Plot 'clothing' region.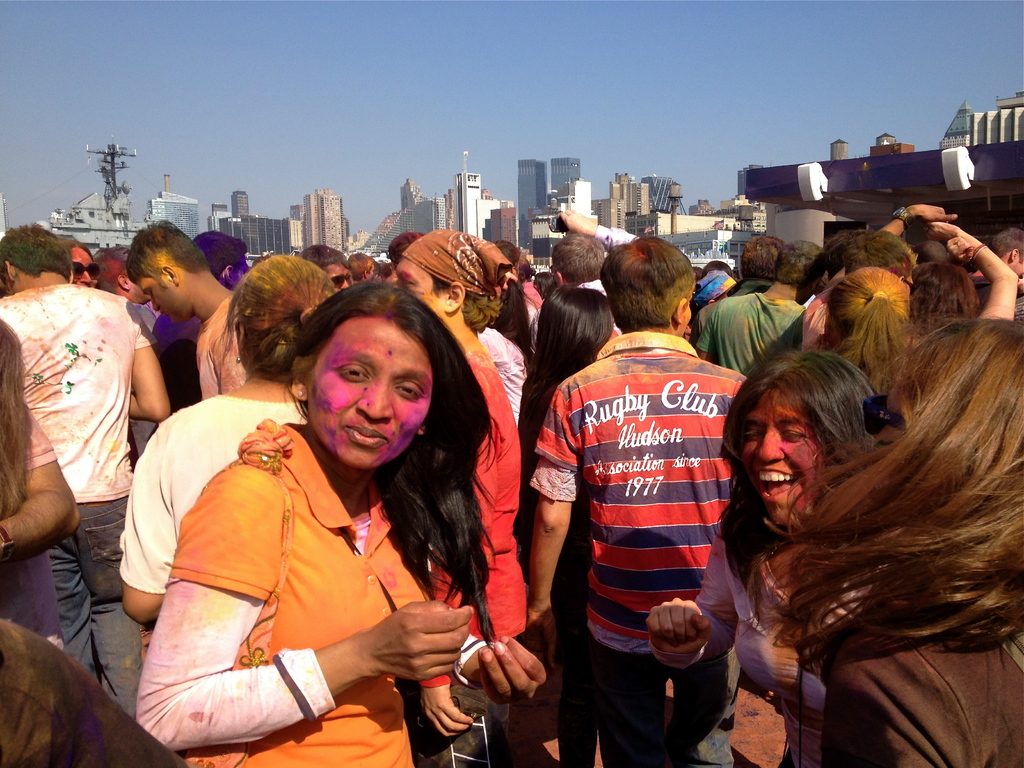
Plotted at l=665, t=513, r=890, b=764.
